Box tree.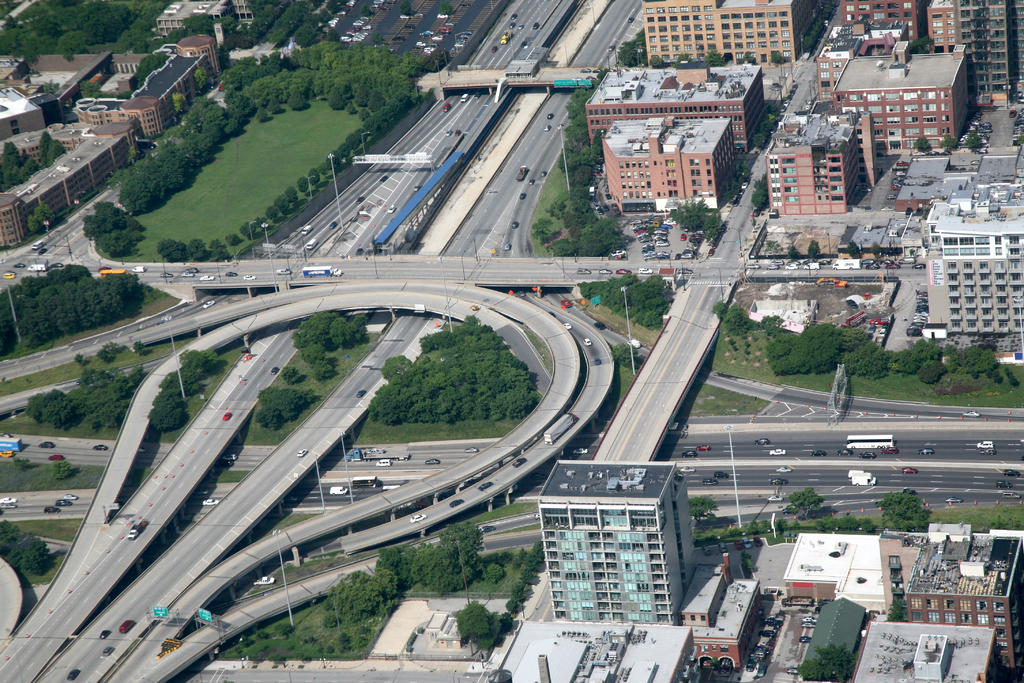
[x1=212, y1=236, x2=234, y2=268].
